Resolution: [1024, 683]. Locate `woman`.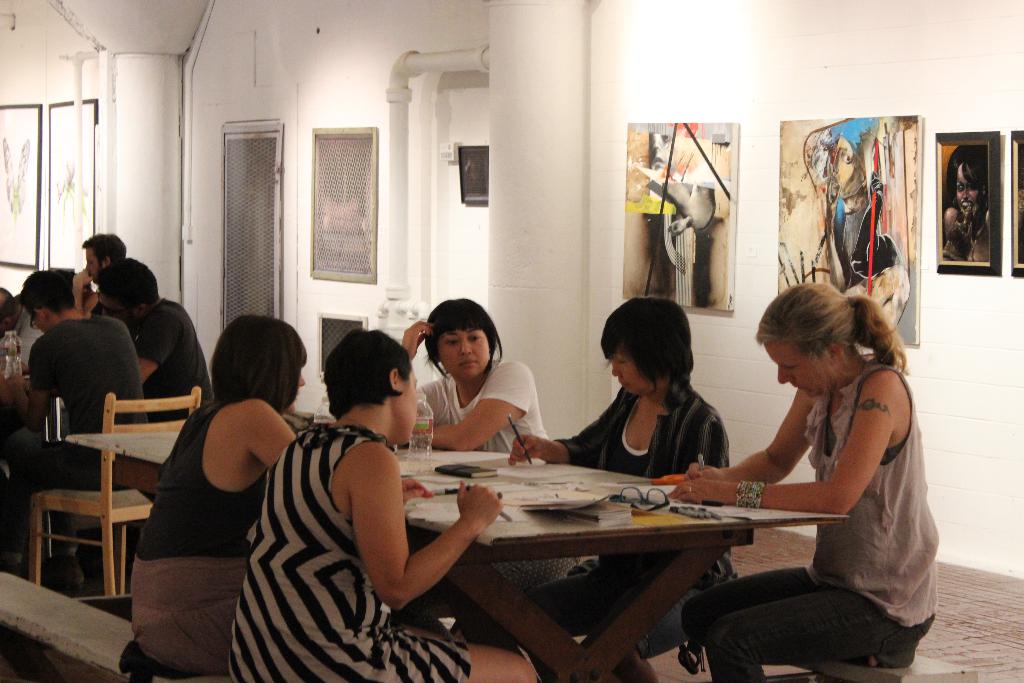
Rect(130, 317, 307, 682).
